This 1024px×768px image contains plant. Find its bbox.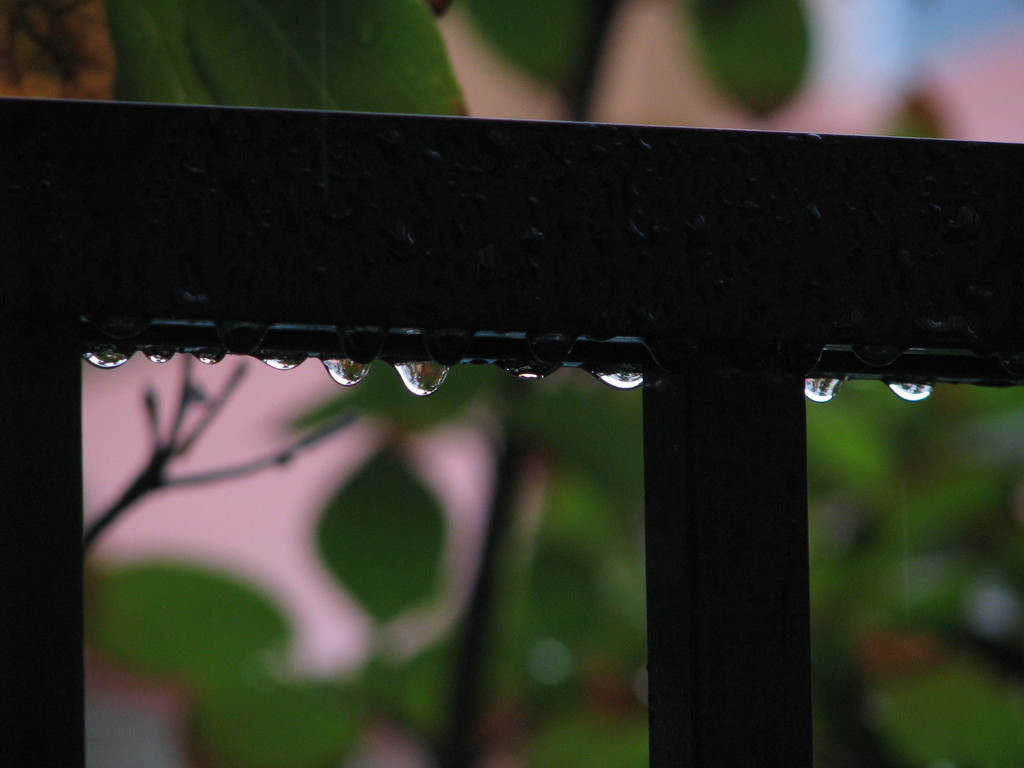
(x1=461, y1=364, x2=653, y2=767).
